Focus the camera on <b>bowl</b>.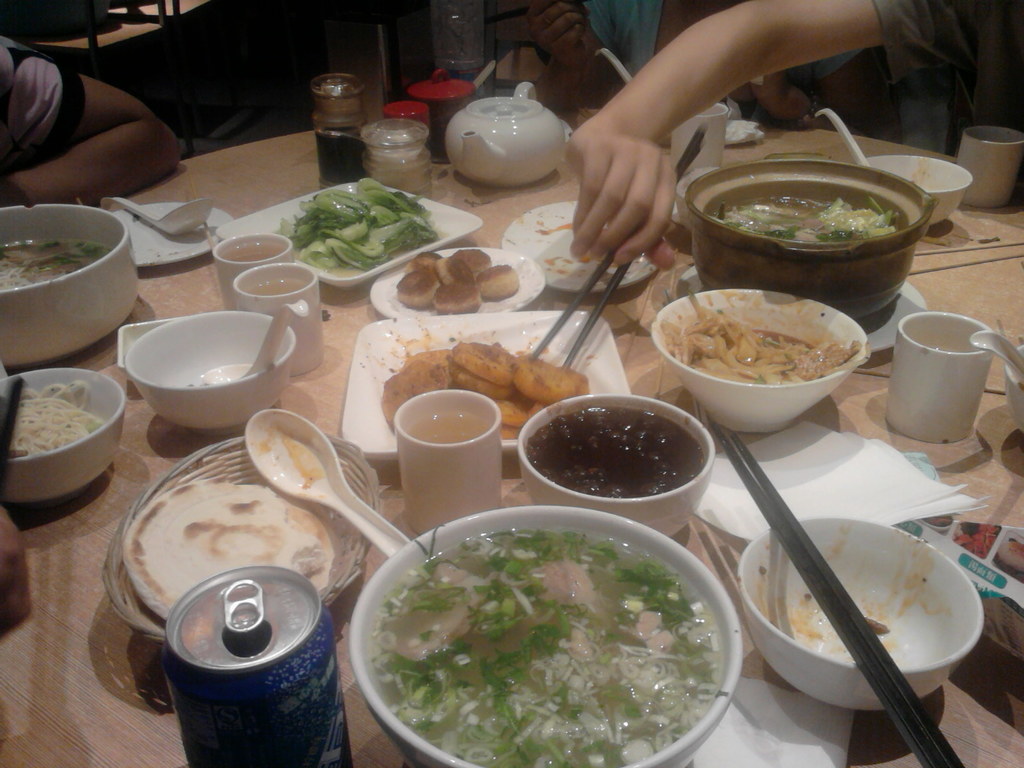
Focus region: bbox=[682, 157, 931, 320].
